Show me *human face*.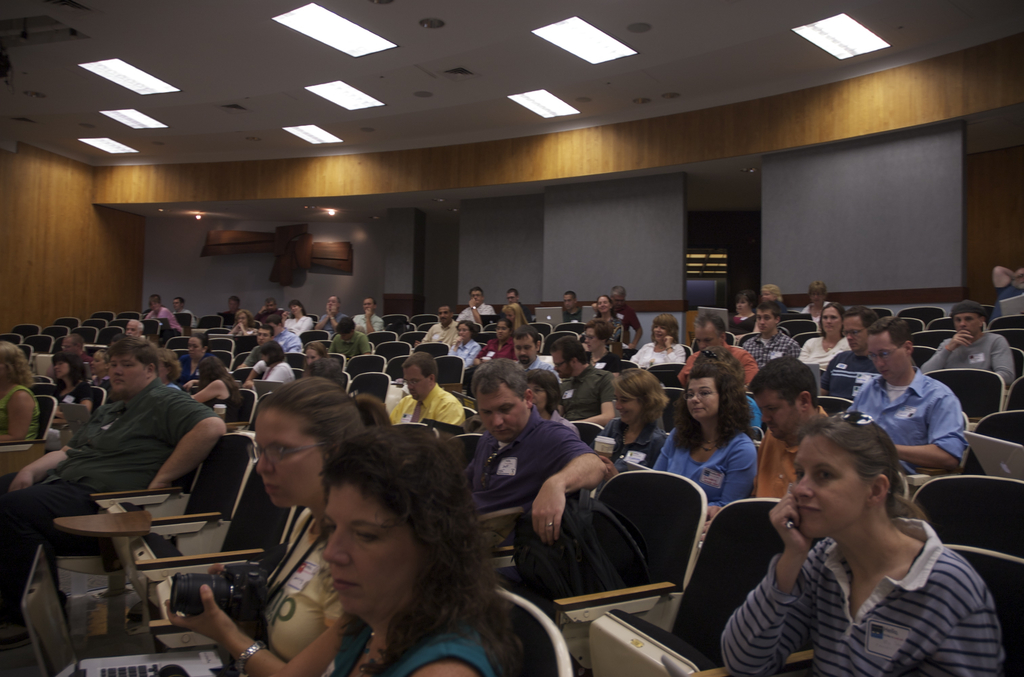
*human face* is here: (left=475, top=385, right=535, bottom=445).
